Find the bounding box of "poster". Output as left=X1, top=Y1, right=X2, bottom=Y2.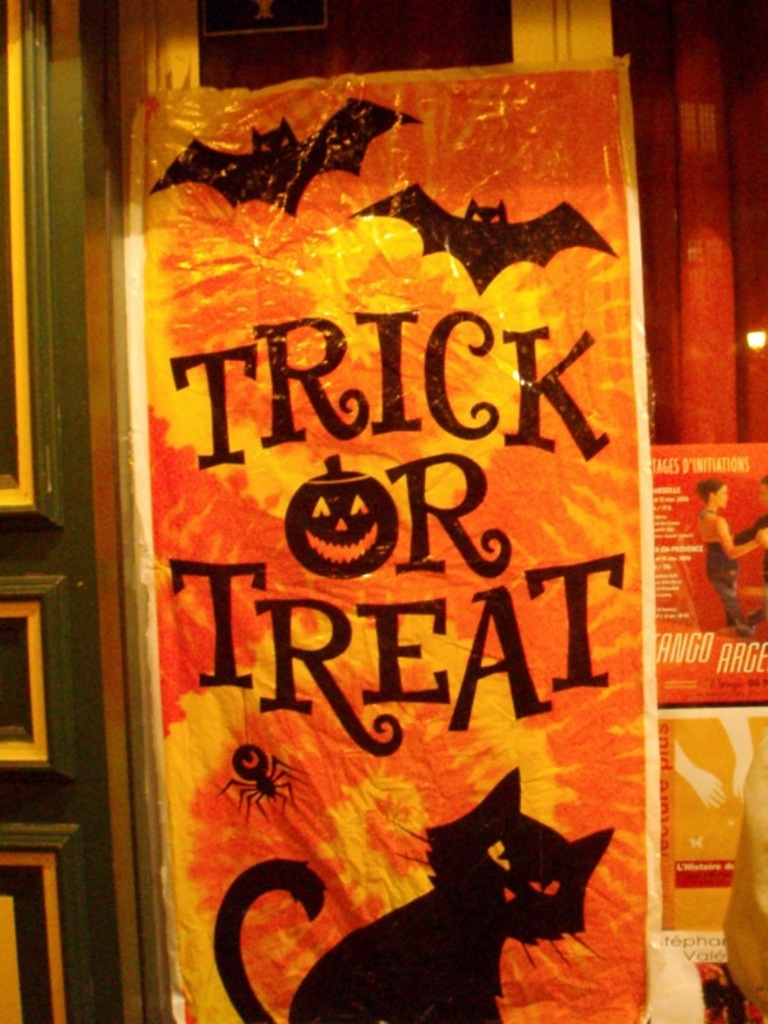
left=649, top=705, right=767, bottom=961.
